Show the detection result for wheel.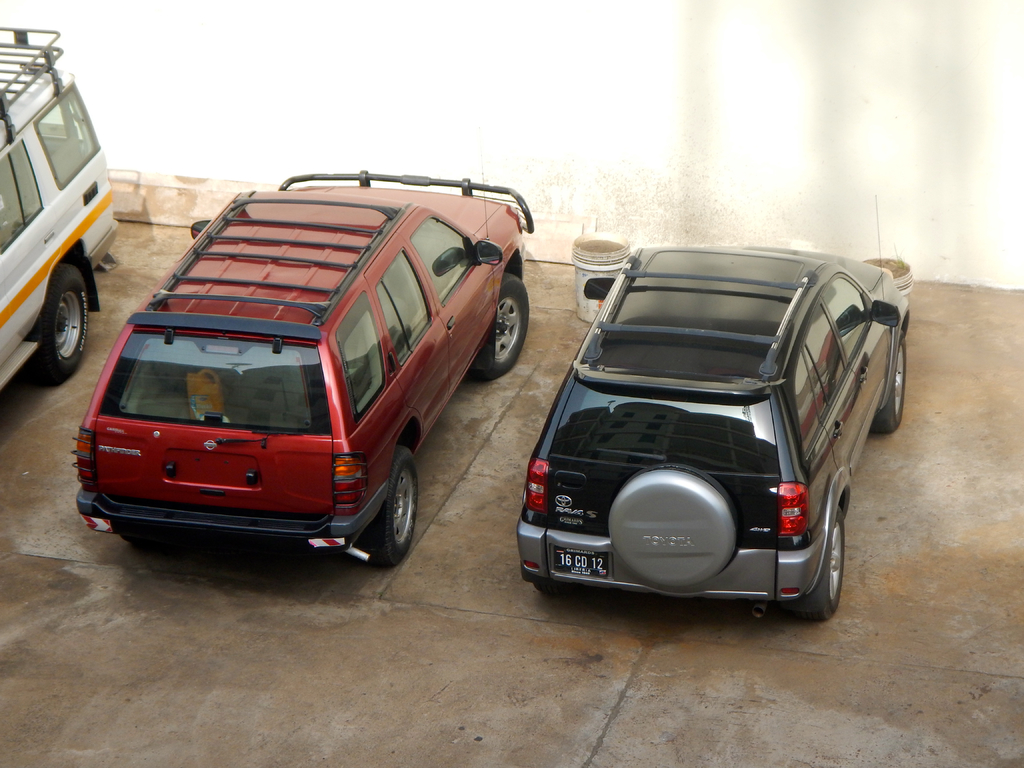
Rect(534, 582, 575, 599).
